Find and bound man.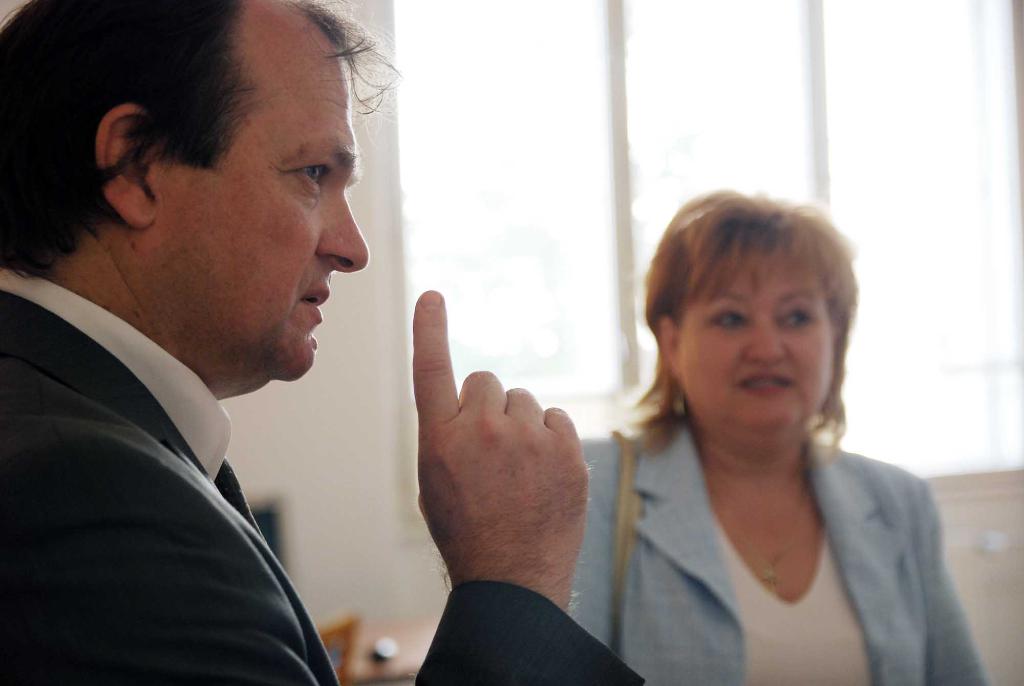
Bound: Rect(1, 11, 456, 685).
